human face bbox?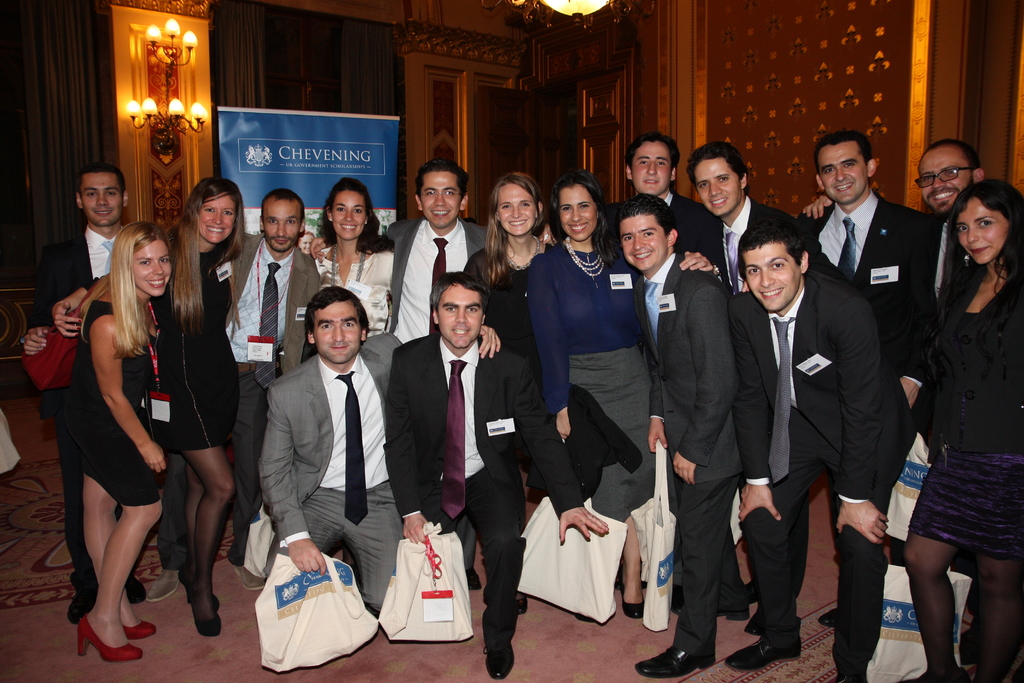
{"left": 420, "top": 165, "right": 458, "bottom": 224}
